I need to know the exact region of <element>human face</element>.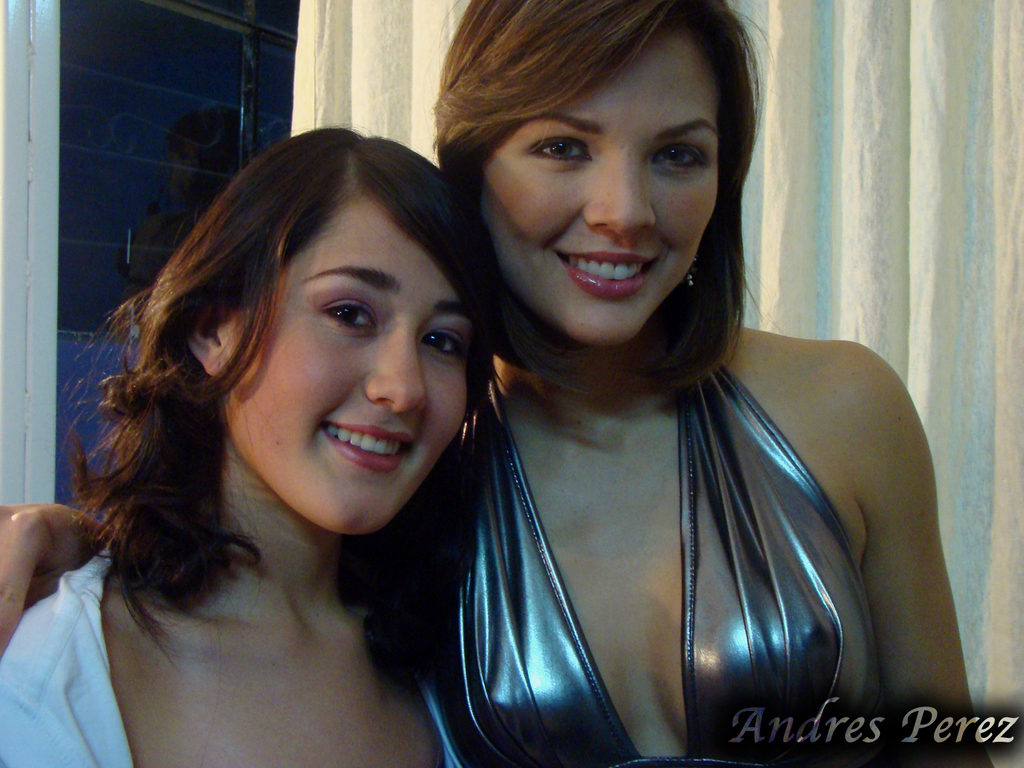
Region: x1=477, y1=17, x2=724, y2=346.
